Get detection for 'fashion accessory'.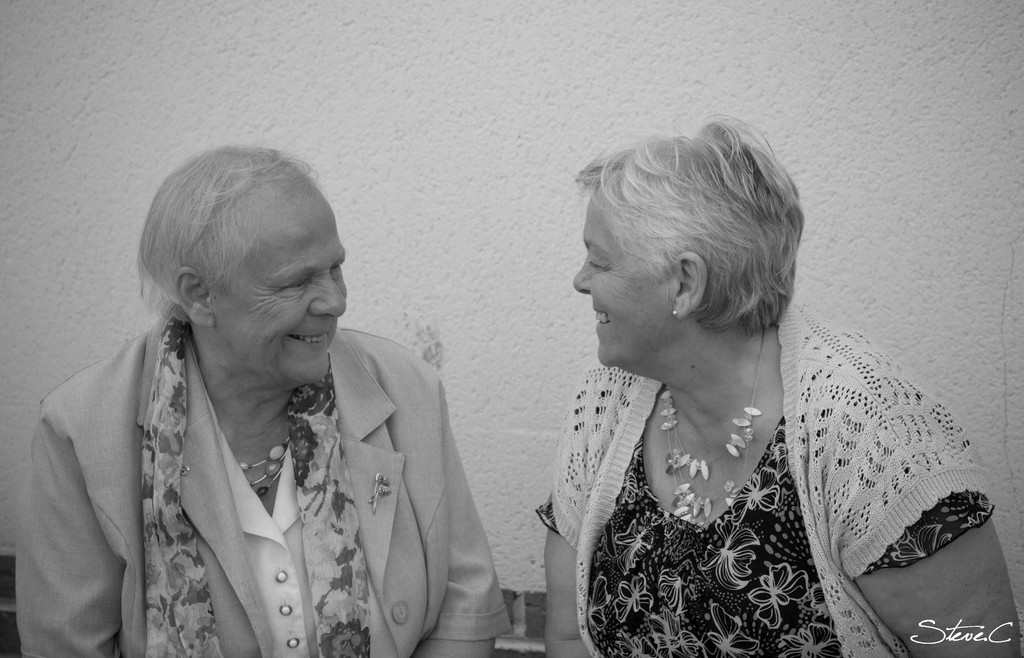
Detection: 179,462,191,482.
